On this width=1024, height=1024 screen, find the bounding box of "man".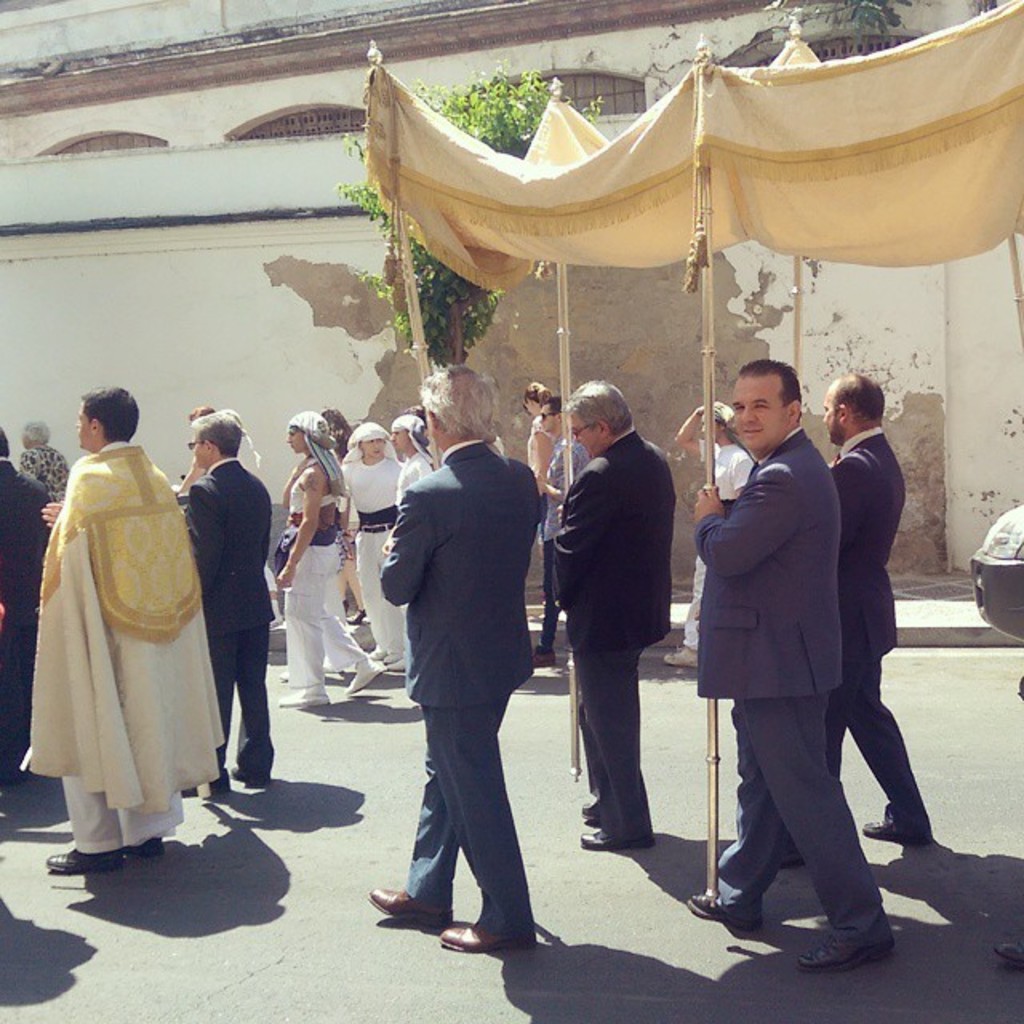
Bounding box: 21:378:227:872.
